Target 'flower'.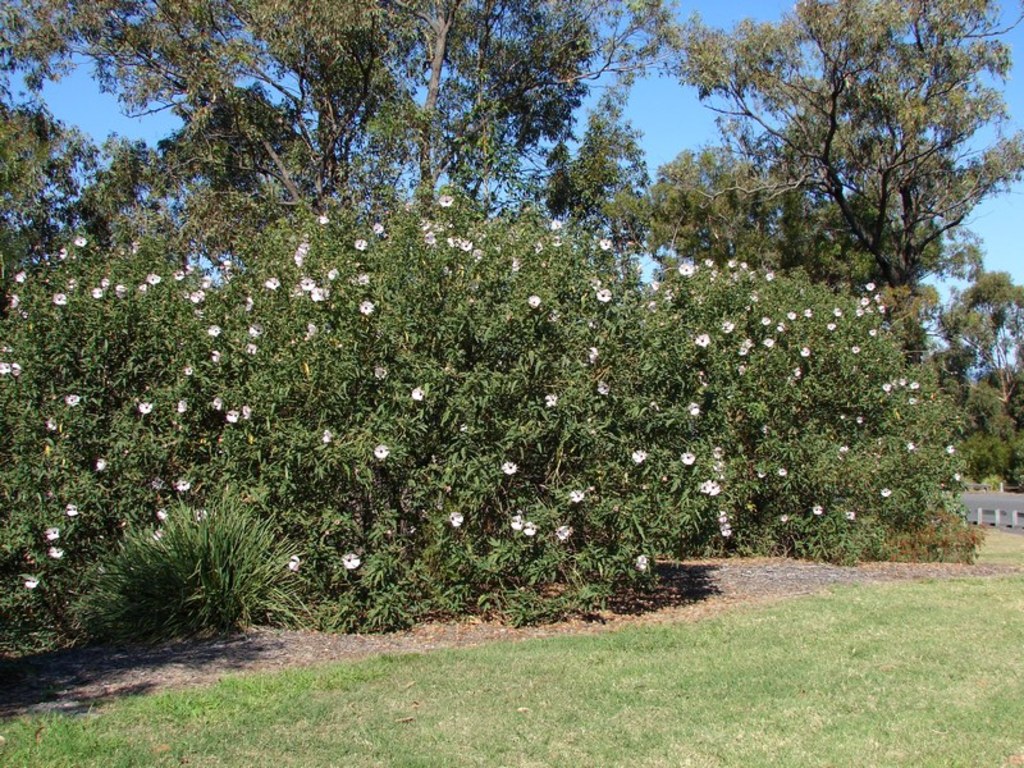
Target region: bbox(786, 308, 796, 321).
